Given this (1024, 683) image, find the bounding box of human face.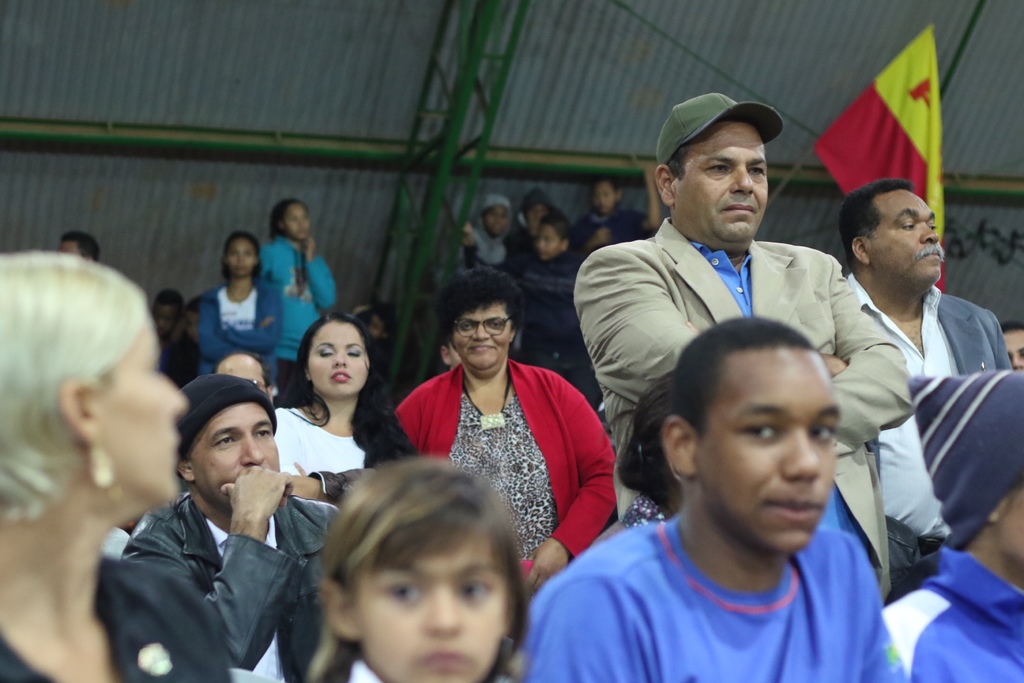
90,315,185,505.
